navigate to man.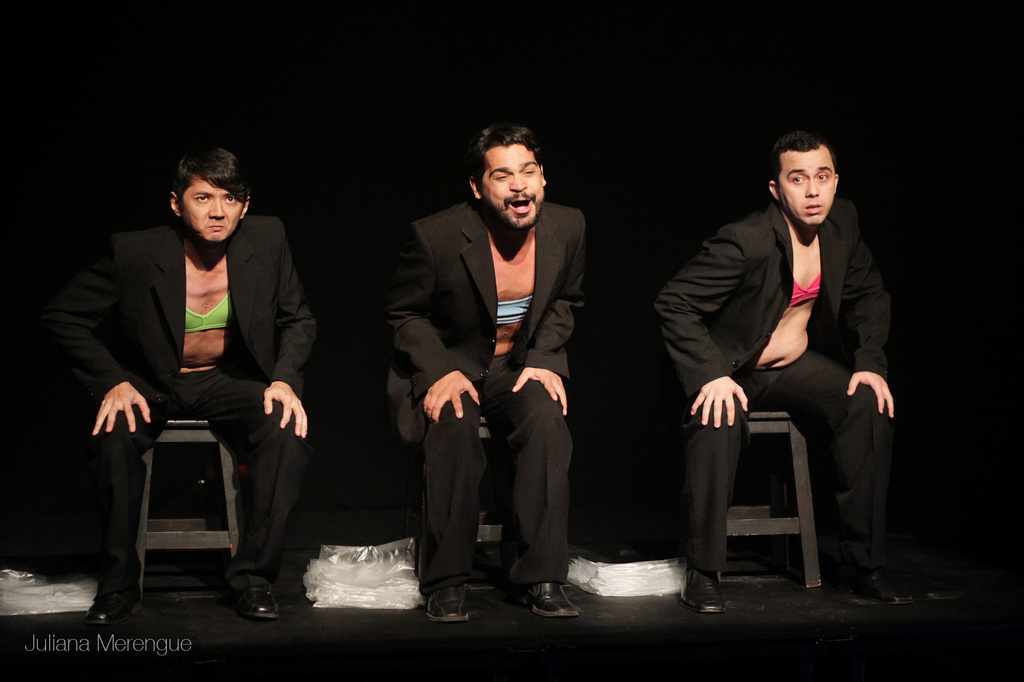
Navigation target: region(372, 116, 580, 619).
